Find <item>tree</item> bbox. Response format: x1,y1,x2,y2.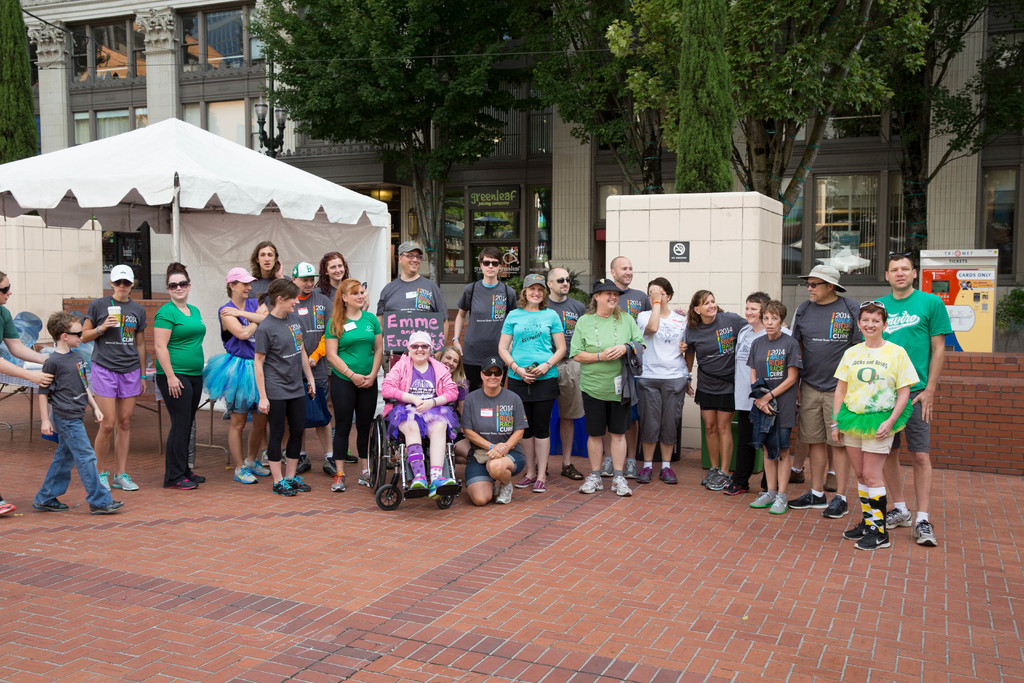
533,0,1023,230.
